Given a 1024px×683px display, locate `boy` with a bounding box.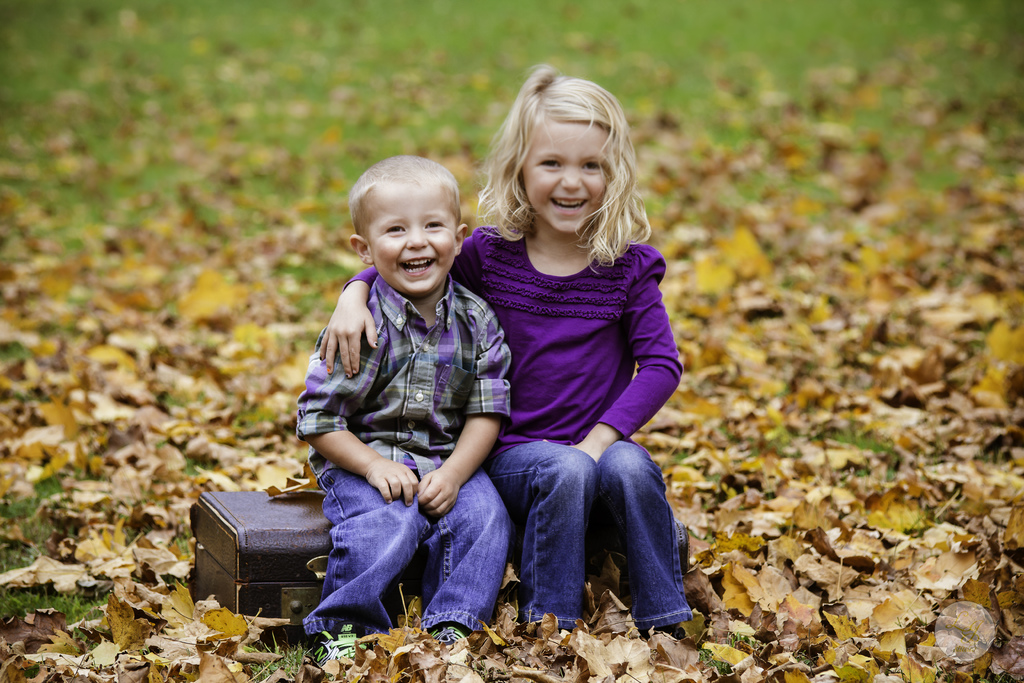
Located: pyautogui.locateOnScreen(287, 151, 523, 644).
